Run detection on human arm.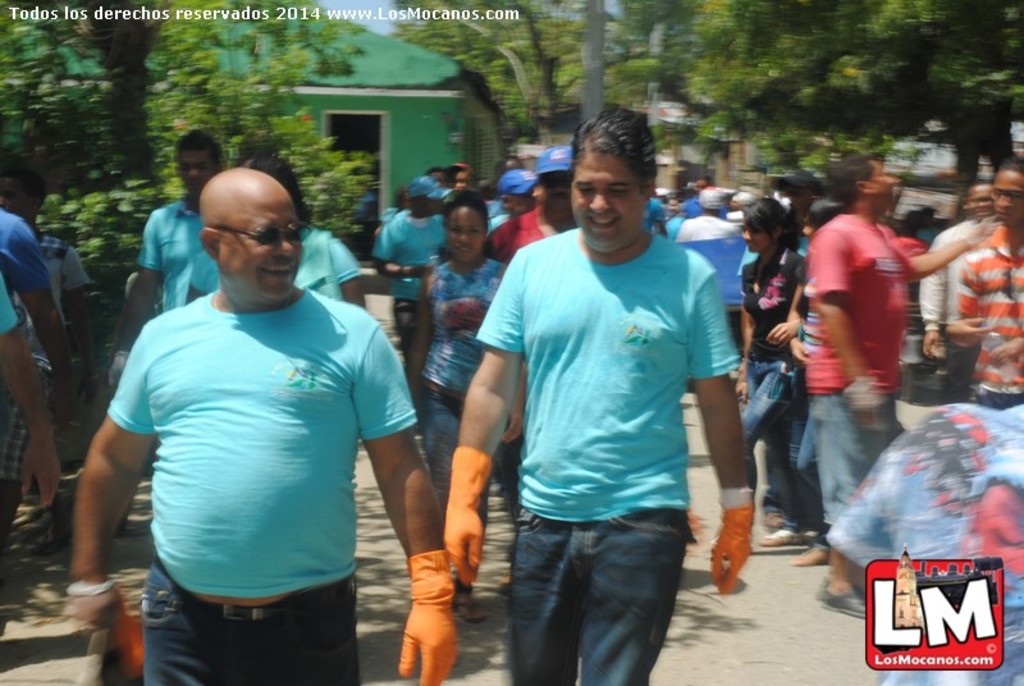
Result: (104,219,165,385).
